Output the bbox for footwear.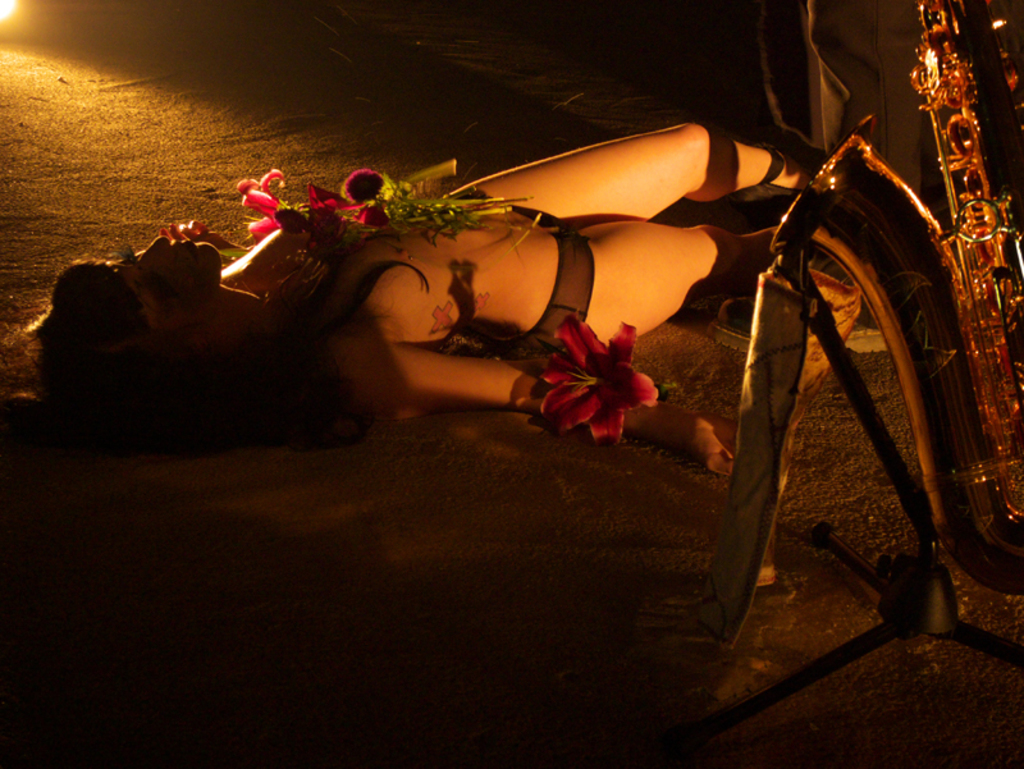
x1=704, y1=253, x2=891, y2=353.
